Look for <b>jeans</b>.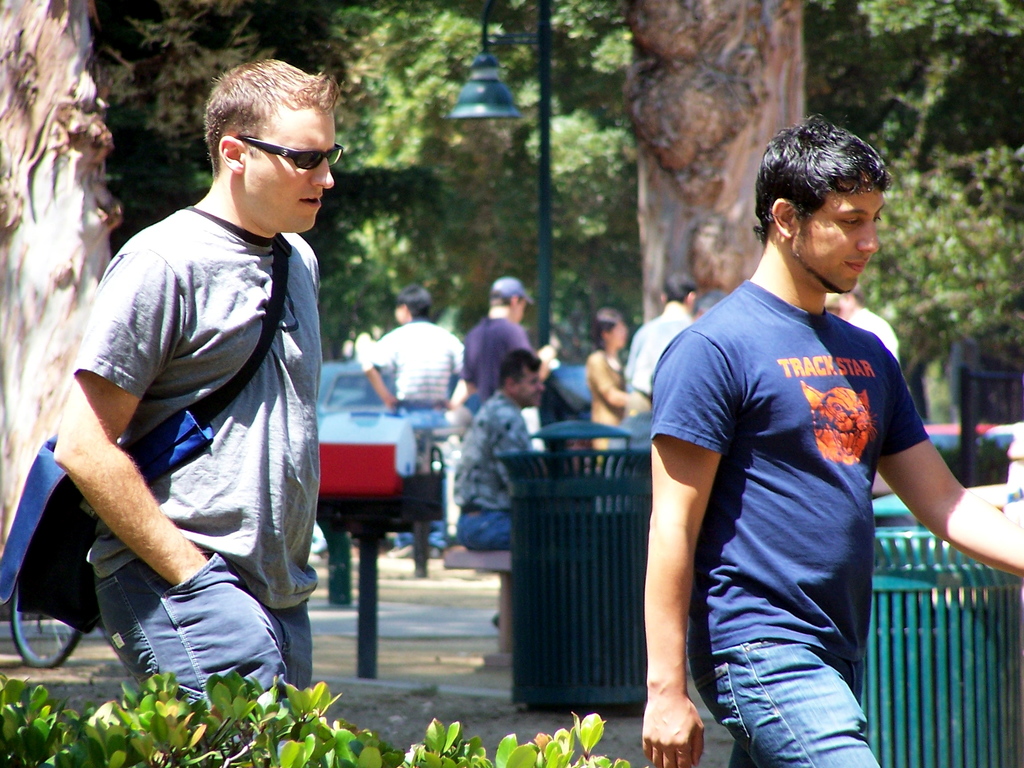
Found: crop(452, 511, 511, 550).
